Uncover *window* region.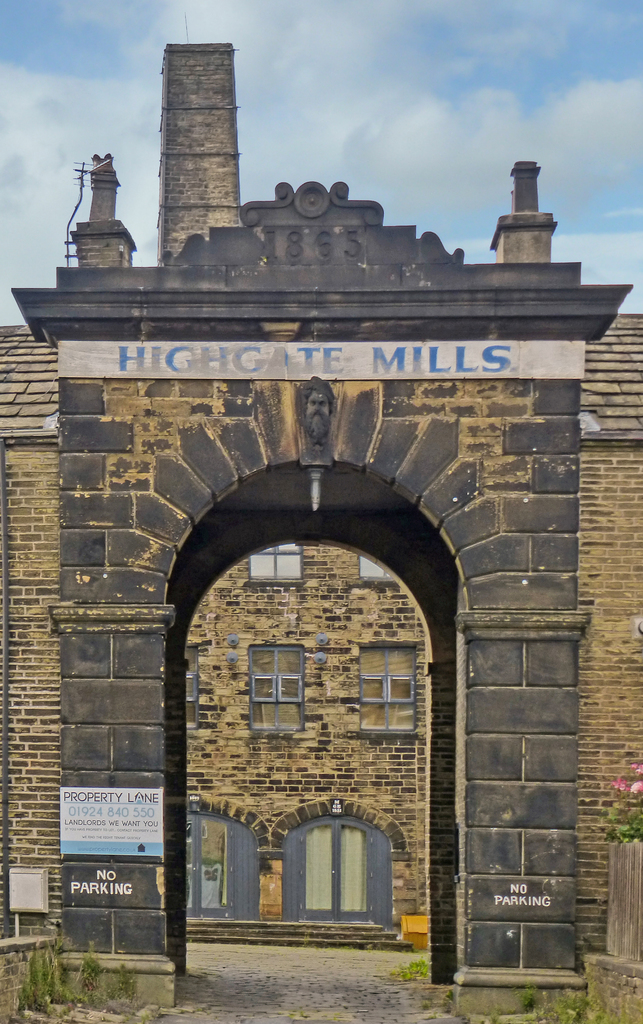
Uncovered: bbox(249, 646, 305, 728).
